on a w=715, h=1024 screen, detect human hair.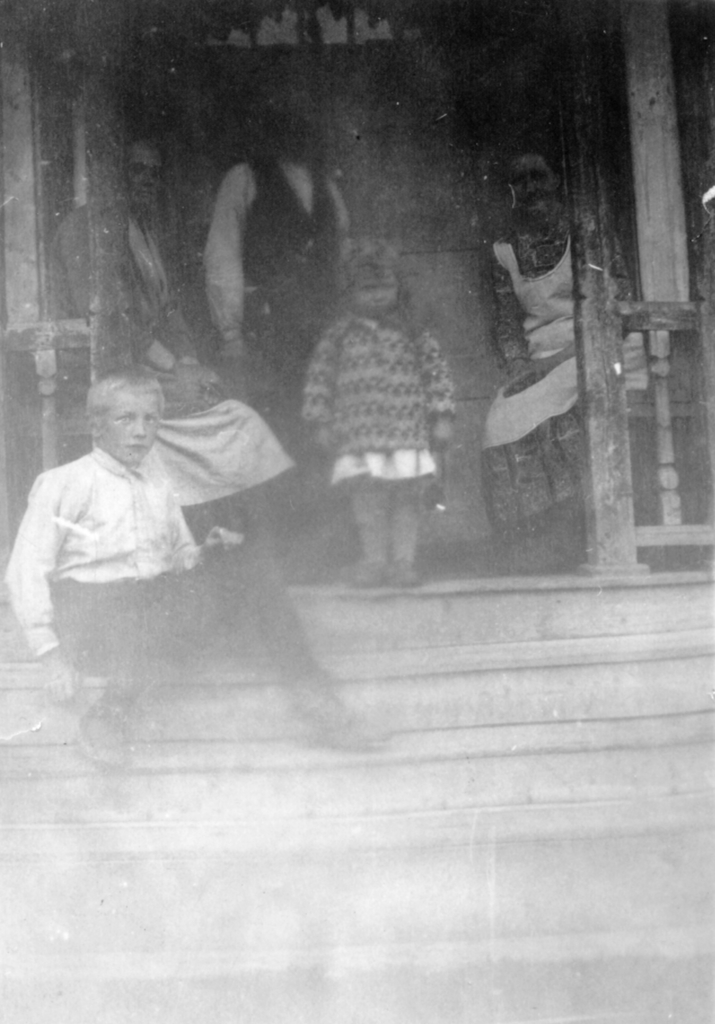
left=77, top=359, right=159, bottom=435.
